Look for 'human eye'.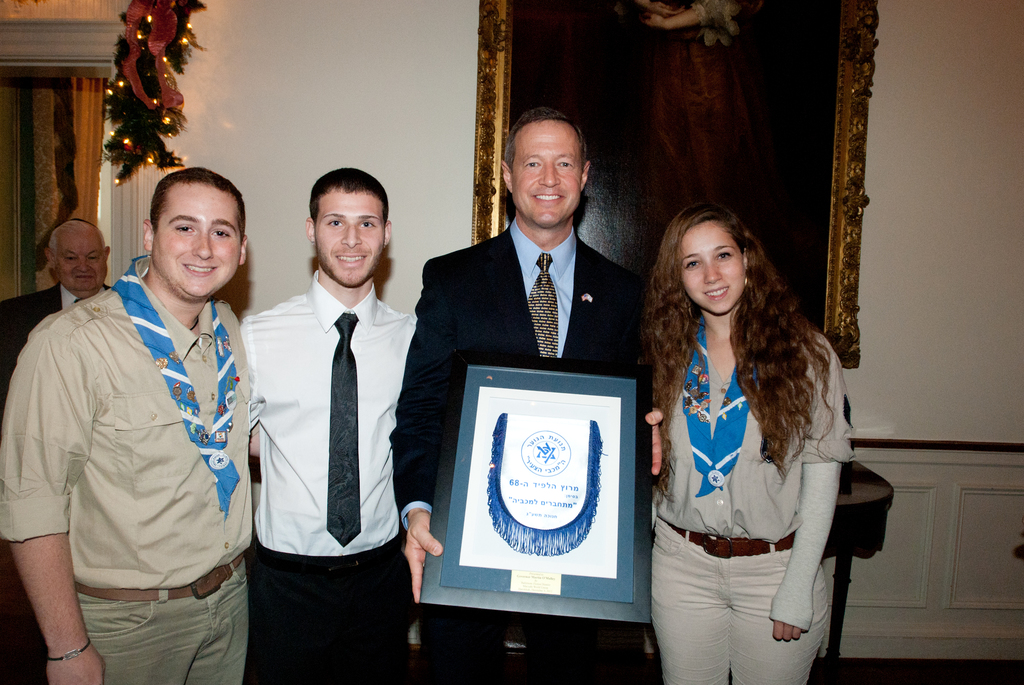
Found: [left=358, top=217, right=378, bottom=230].
